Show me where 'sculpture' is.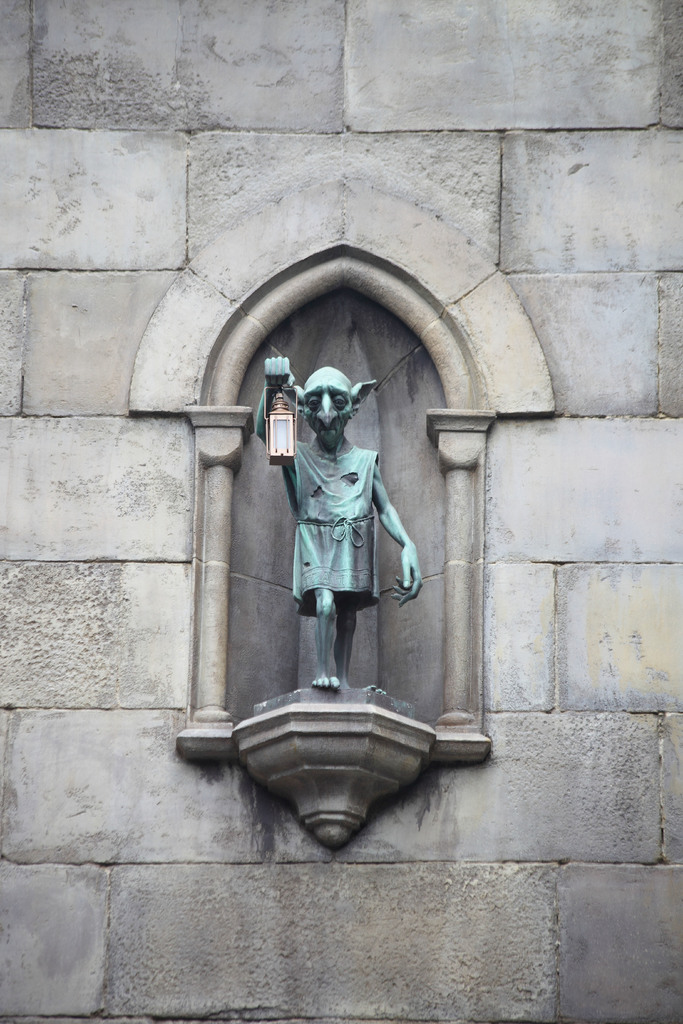
'sculpture' is at 246 337 427 749.
